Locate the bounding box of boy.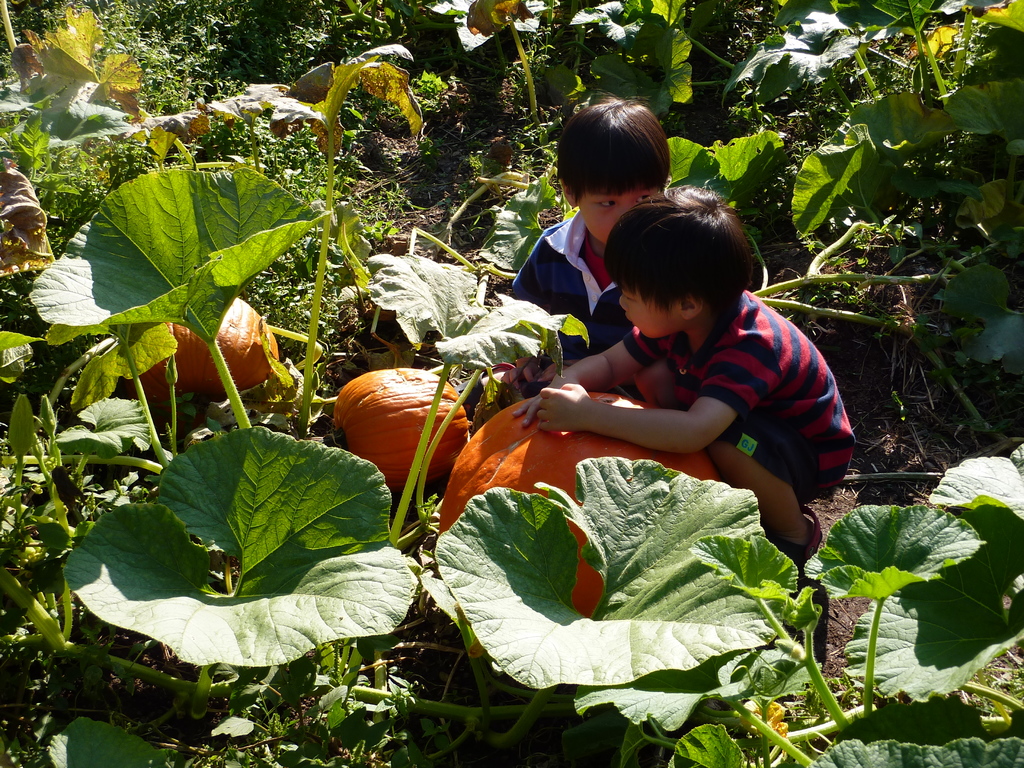
Bounding box: l=495, t=180, r=840, b=559.
